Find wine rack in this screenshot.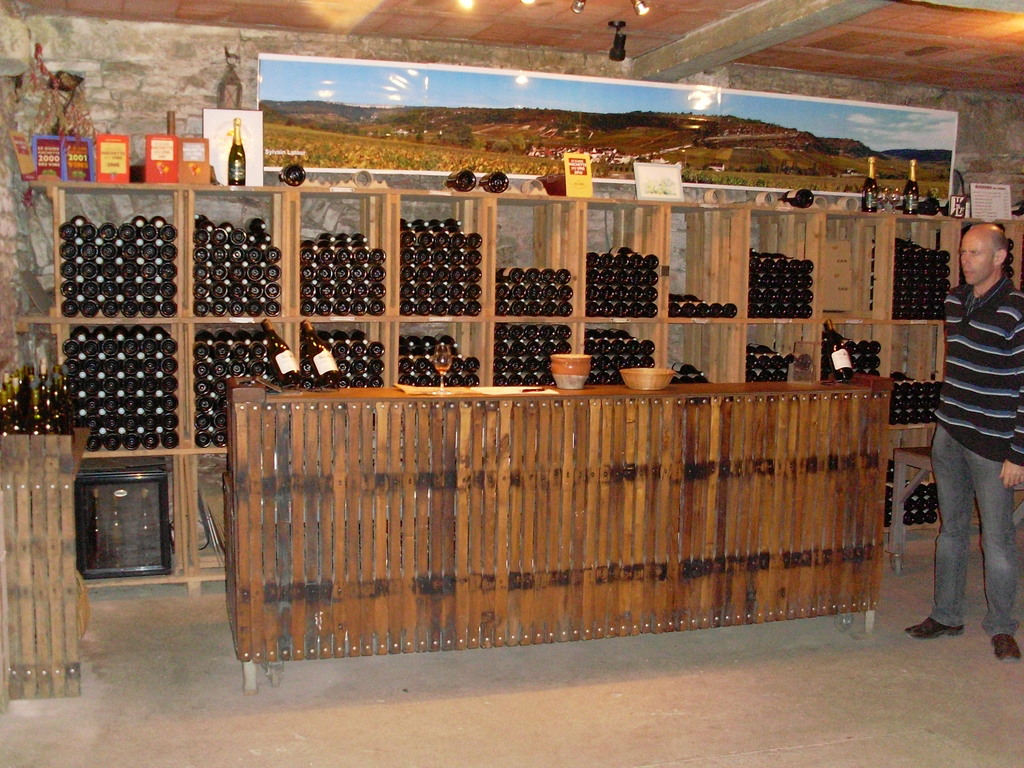
The bounding box for wine rack is bbox=(579, 195, 666, 316).
